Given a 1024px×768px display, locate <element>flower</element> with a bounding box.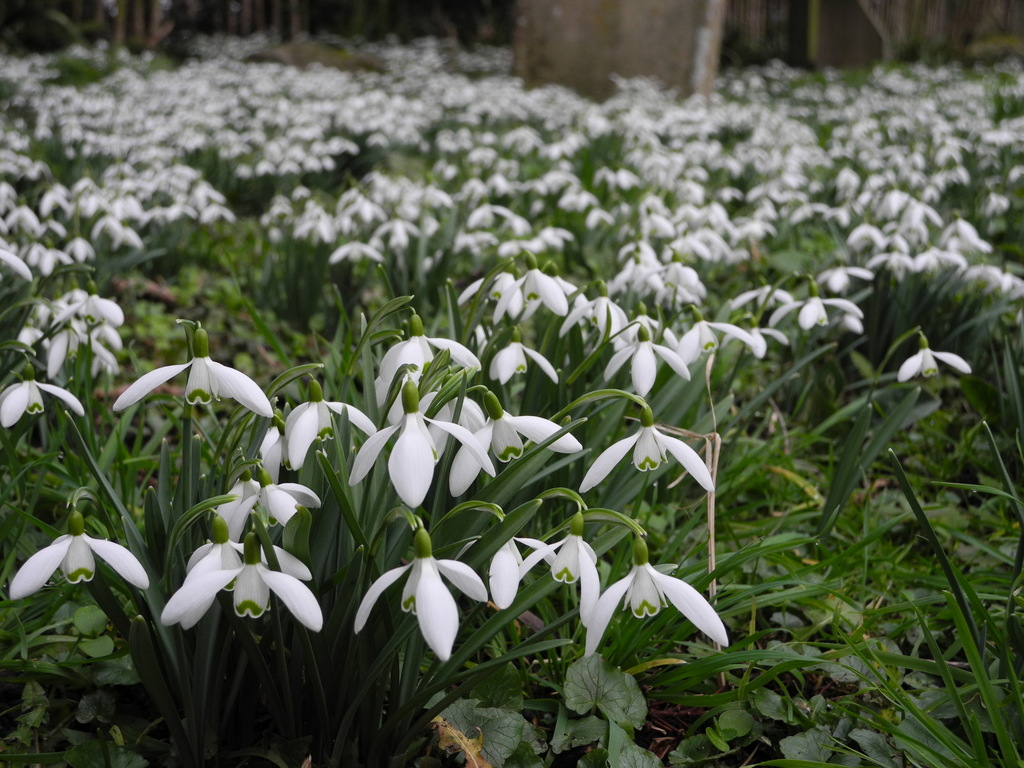
Located: [x1=1, y1=520, x2=151, y2=604].
